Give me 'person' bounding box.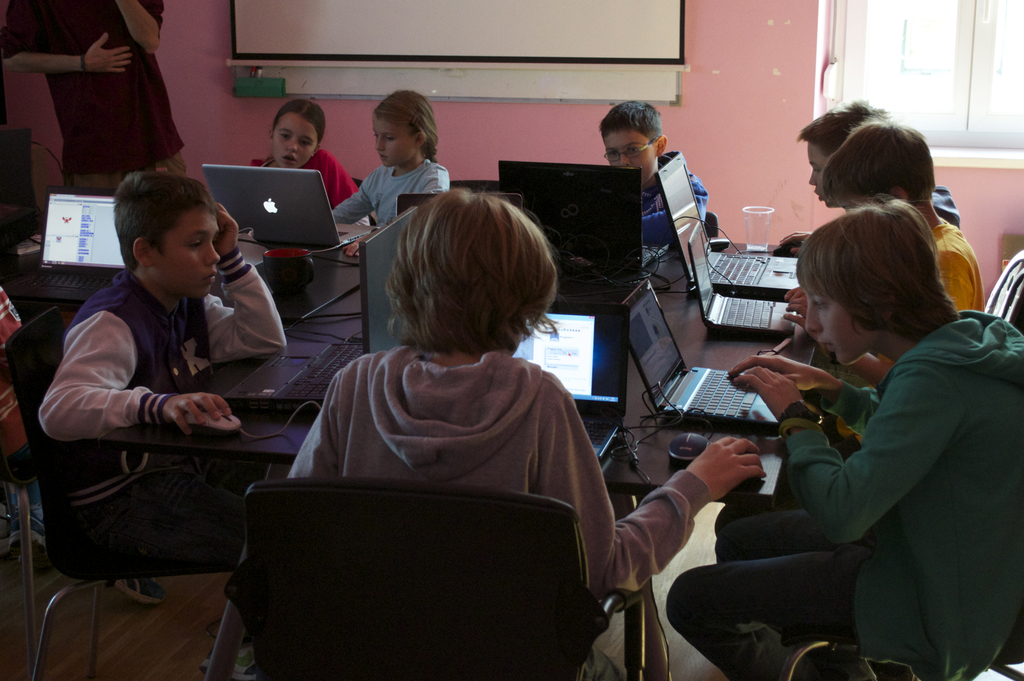
[31, 164, 289, 570].
